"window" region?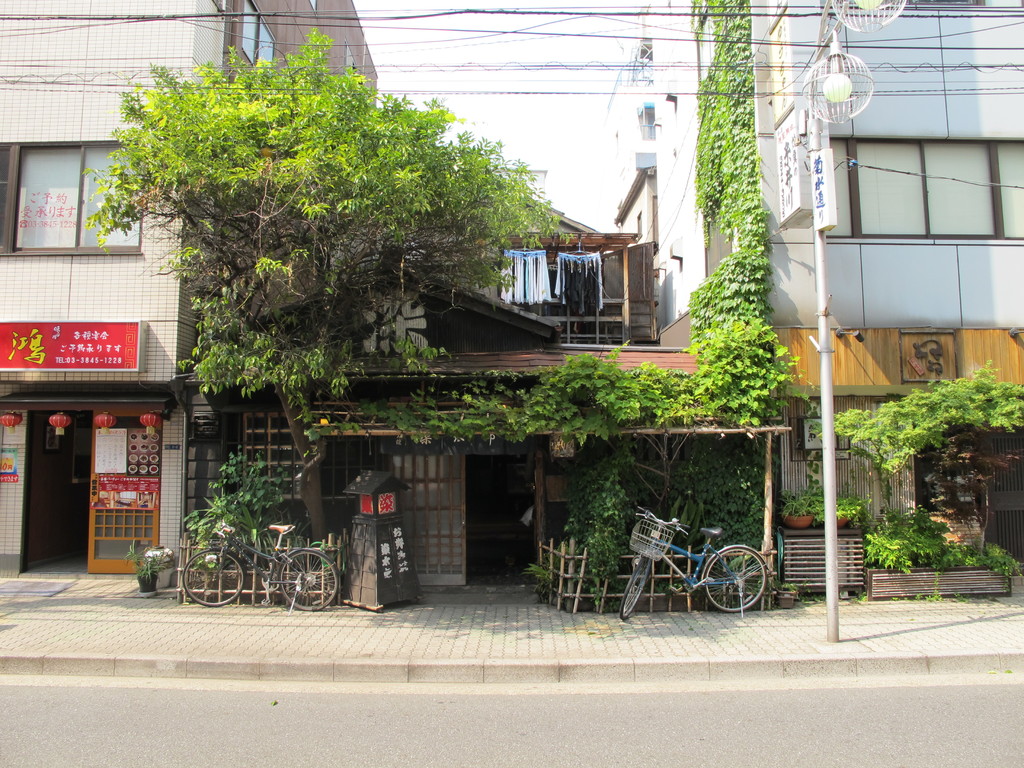
(0, 140, 146, 255)
